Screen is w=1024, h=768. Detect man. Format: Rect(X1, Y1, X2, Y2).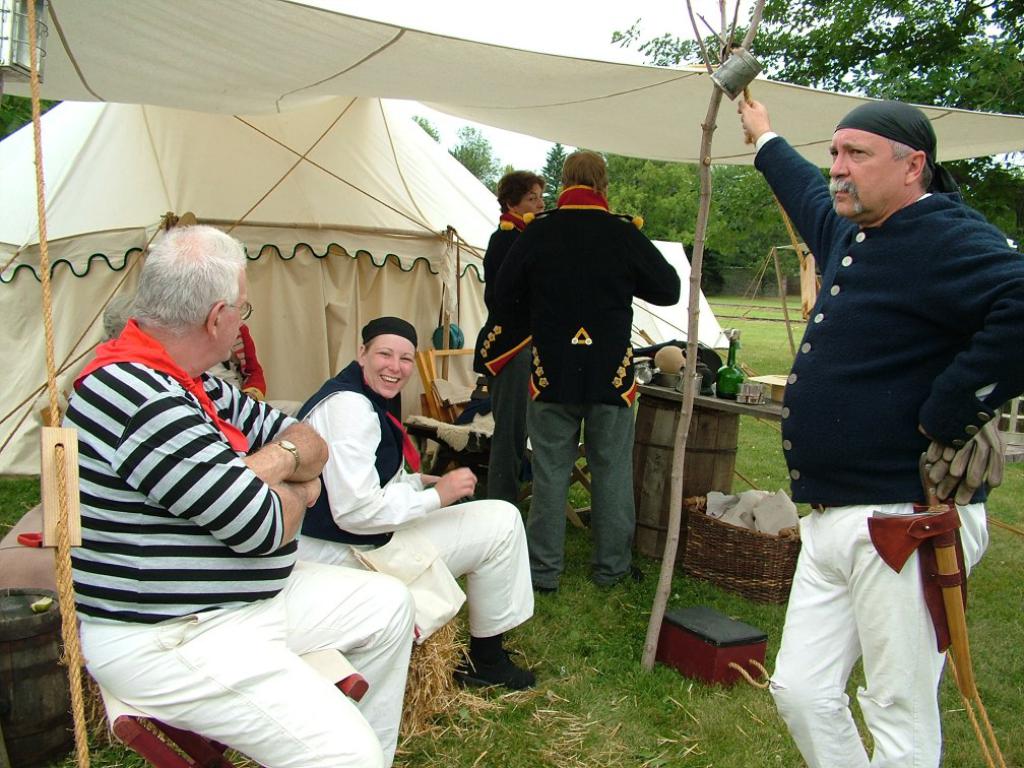
Rect(294, 316, 547, 691).
